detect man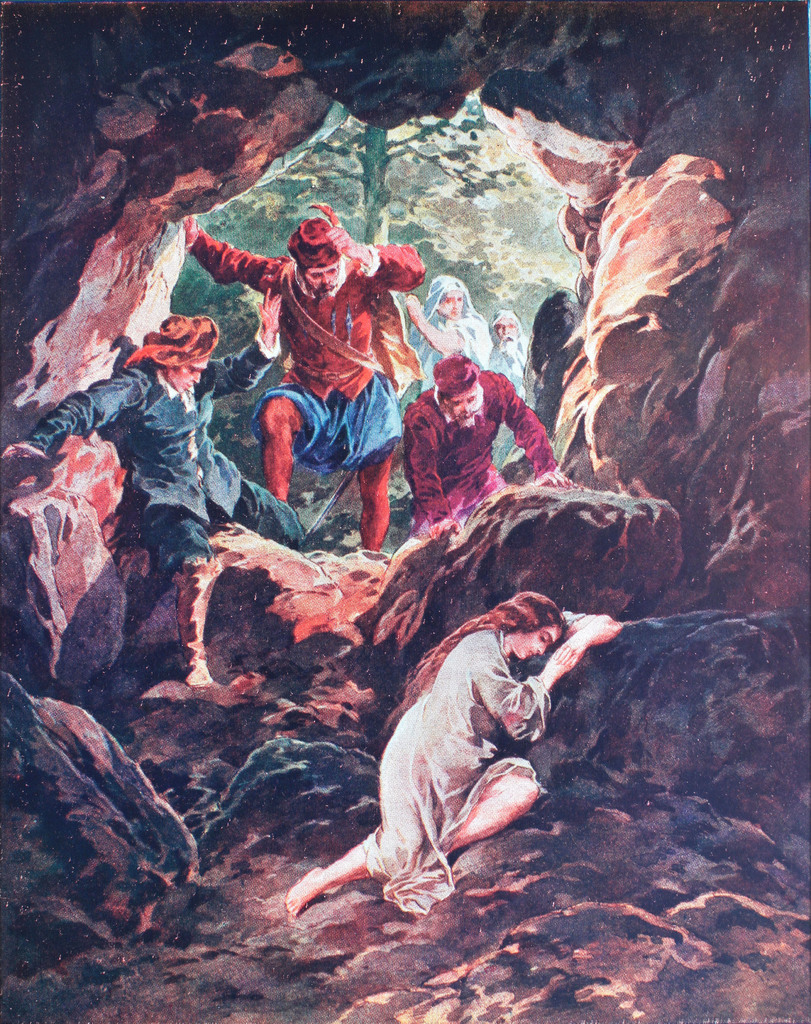
(401,349,575,541)
